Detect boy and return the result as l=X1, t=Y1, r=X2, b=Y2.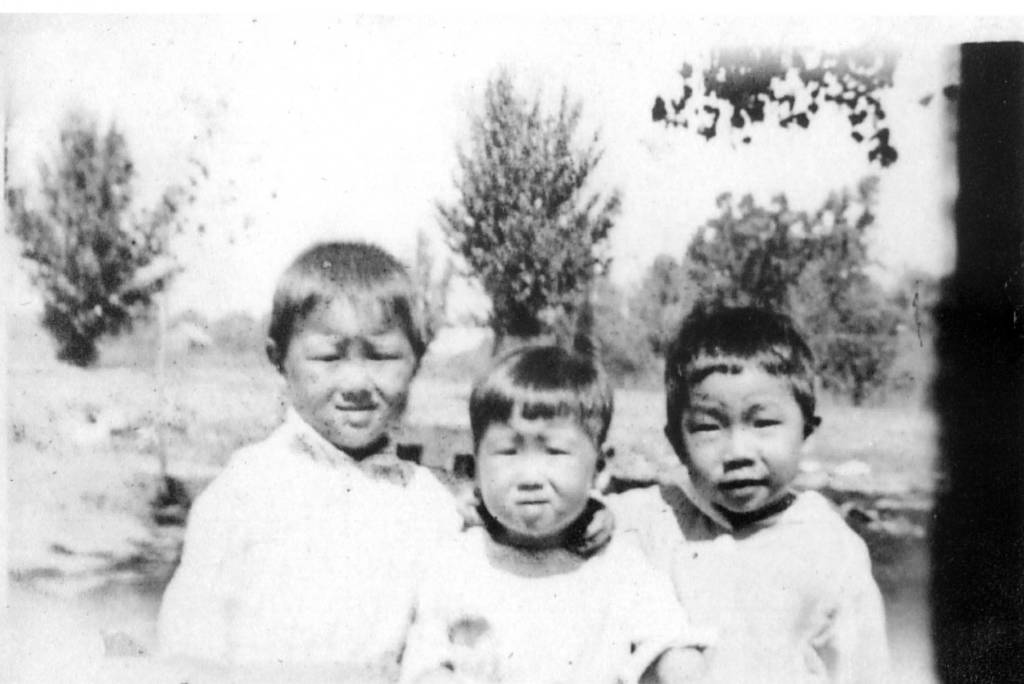
l=626, t=307, r=900, b=660.
